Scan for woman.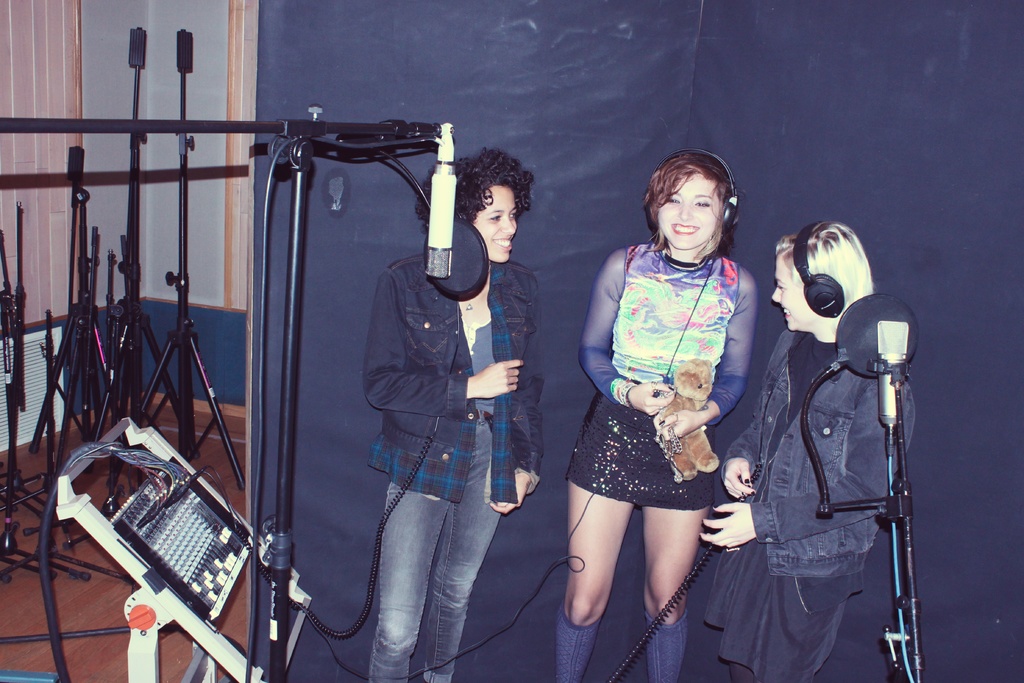
Scan result: locate(701, 216, 918, 682).
